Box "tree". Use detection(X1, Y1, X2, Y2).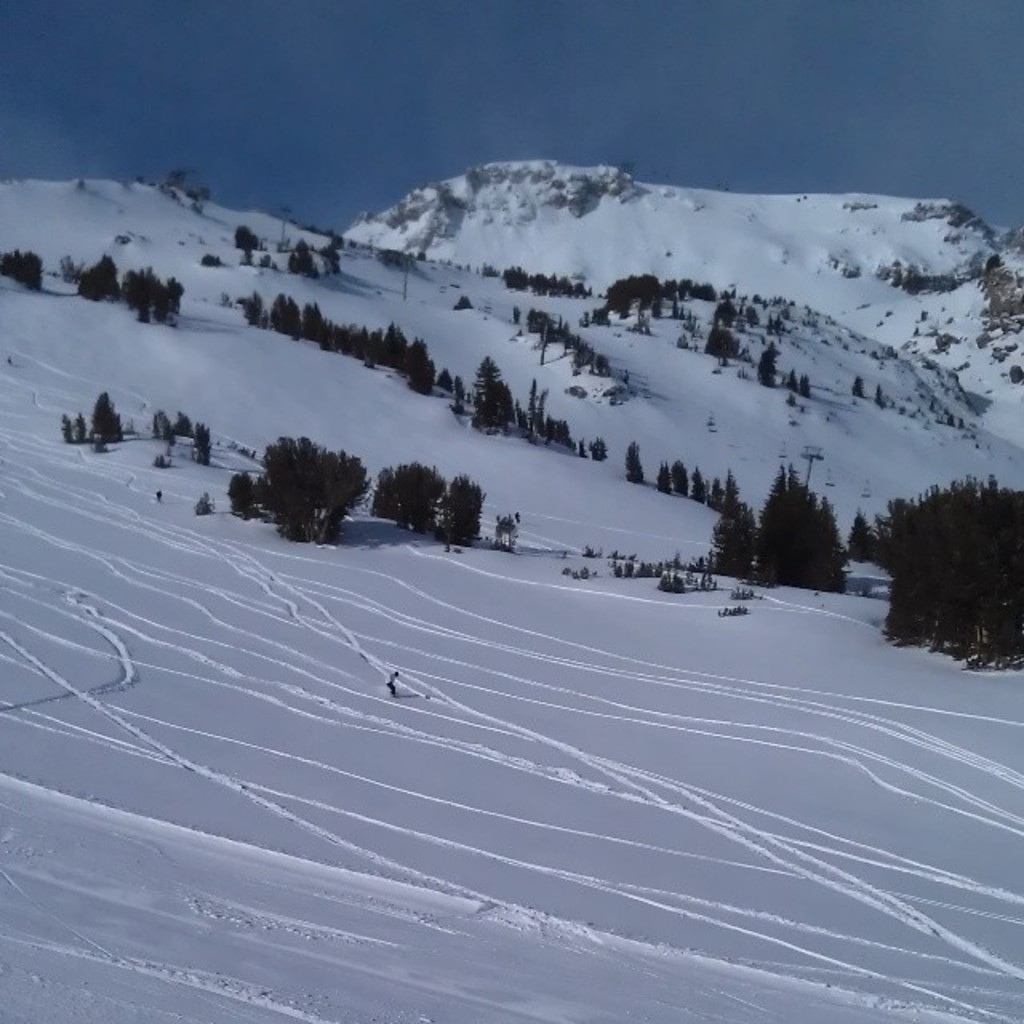
detection(435, 366, 461, 394).
